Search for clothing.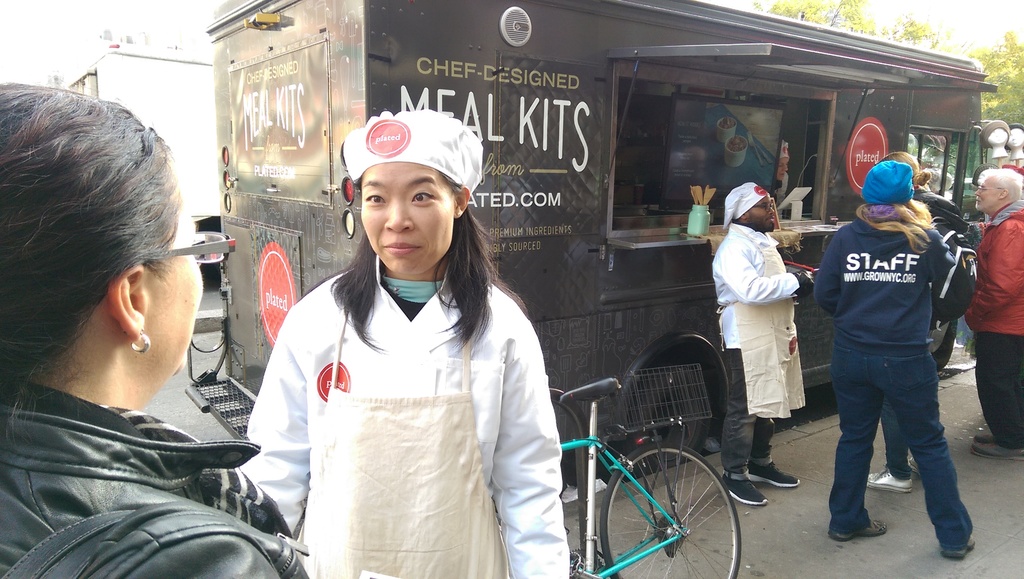
Found at BBox(806, 211, 978, 551).
